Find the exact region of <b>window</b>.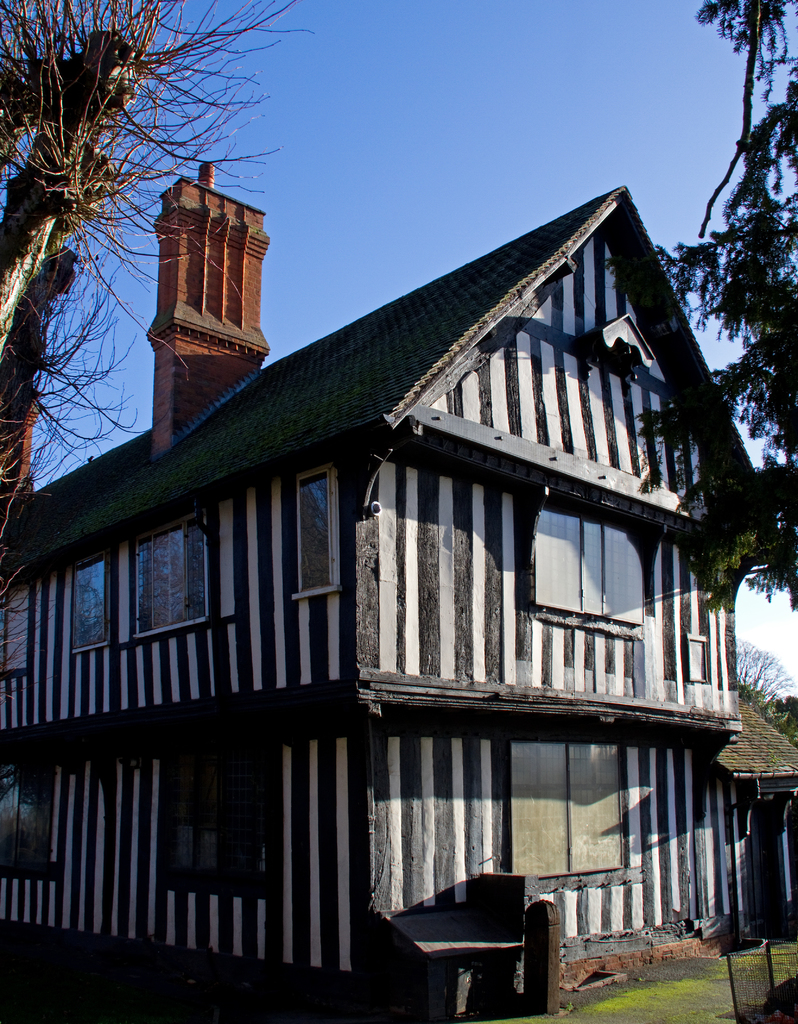
Exact region: x1=172, y1=750, x2=282, y2=897.
